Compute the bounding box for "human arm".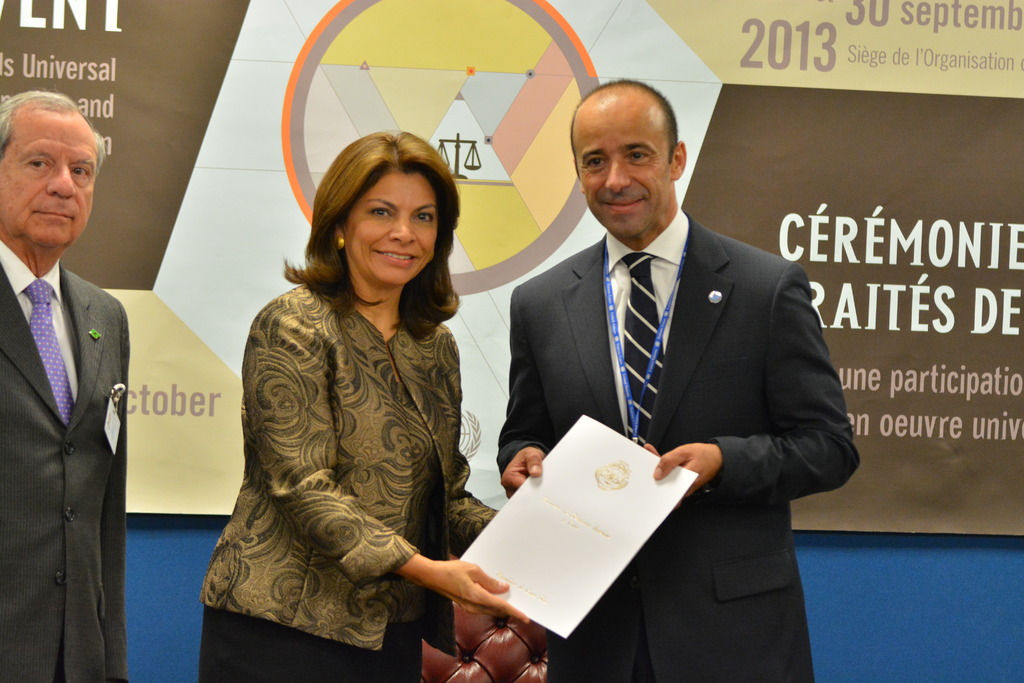
bbox=(497, 286, 557, 496).
